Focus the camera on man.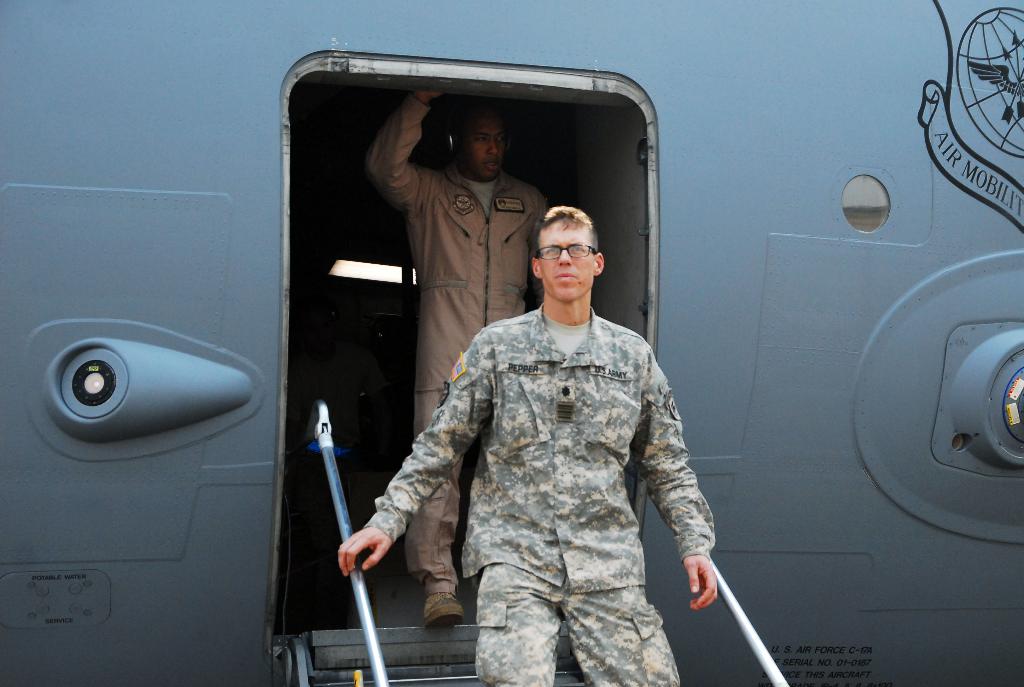
Focus region: {"x1": 362, "y1": 79, "x2": 557, "y2": 633}.
